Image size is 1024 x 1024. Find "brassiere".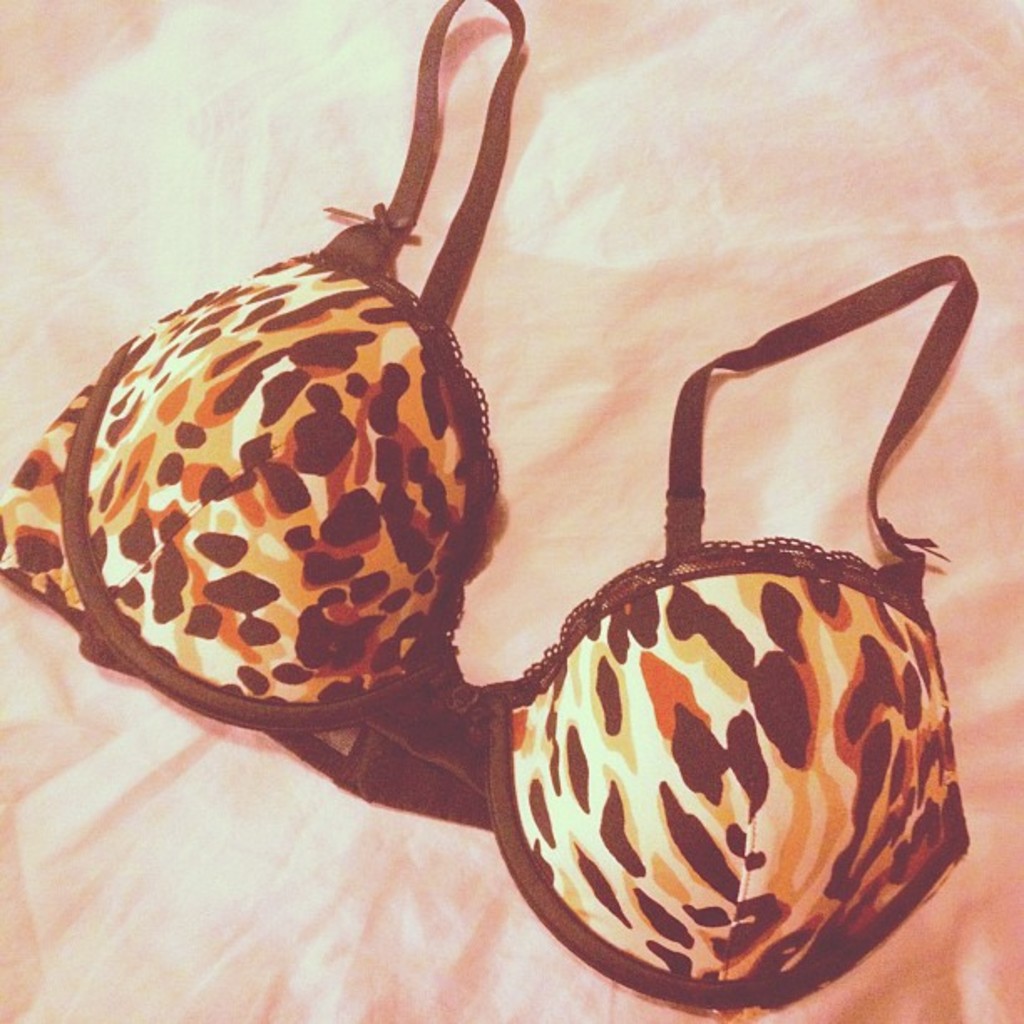
pyautogui.locateOnScreen(0, 0, 972, 1007).
